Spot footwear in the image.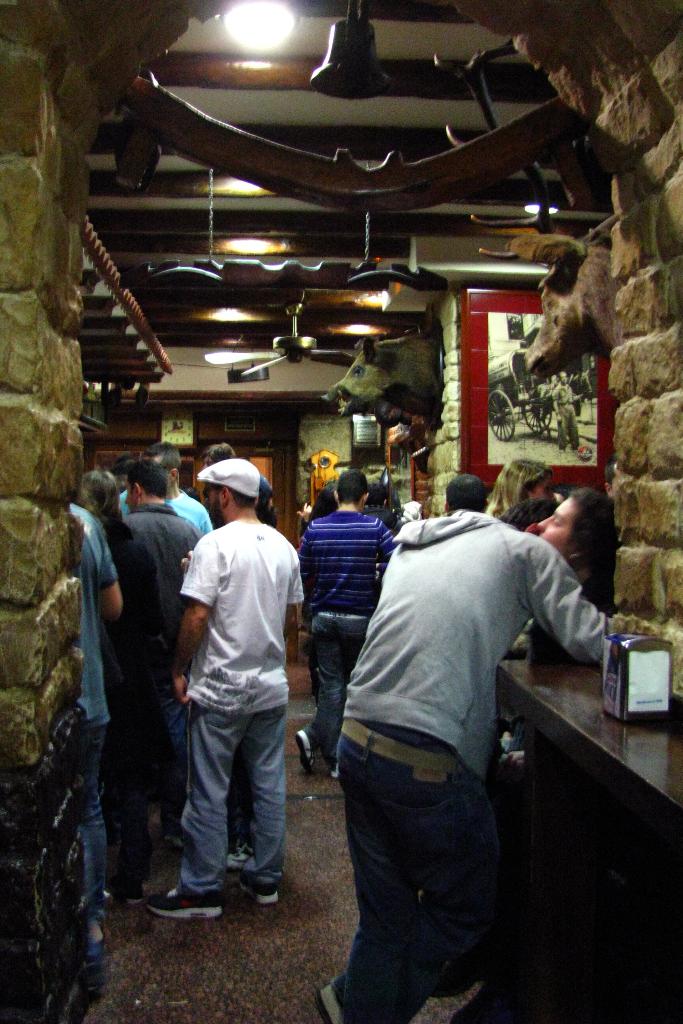
footwear found at [x1=295, y1=731, x2=317, y2=772].
